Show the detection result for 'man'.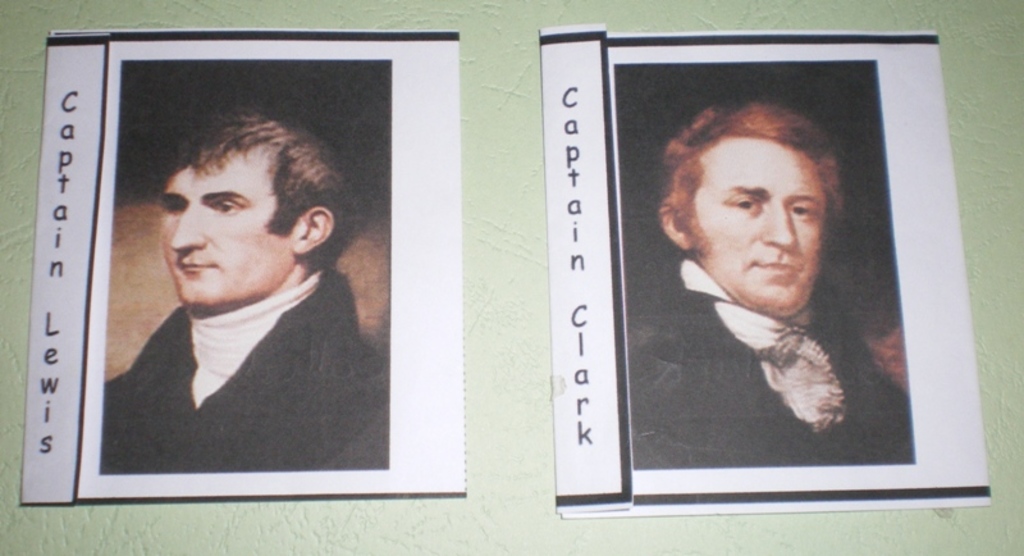
Rect(631, 99, 916, 475).
